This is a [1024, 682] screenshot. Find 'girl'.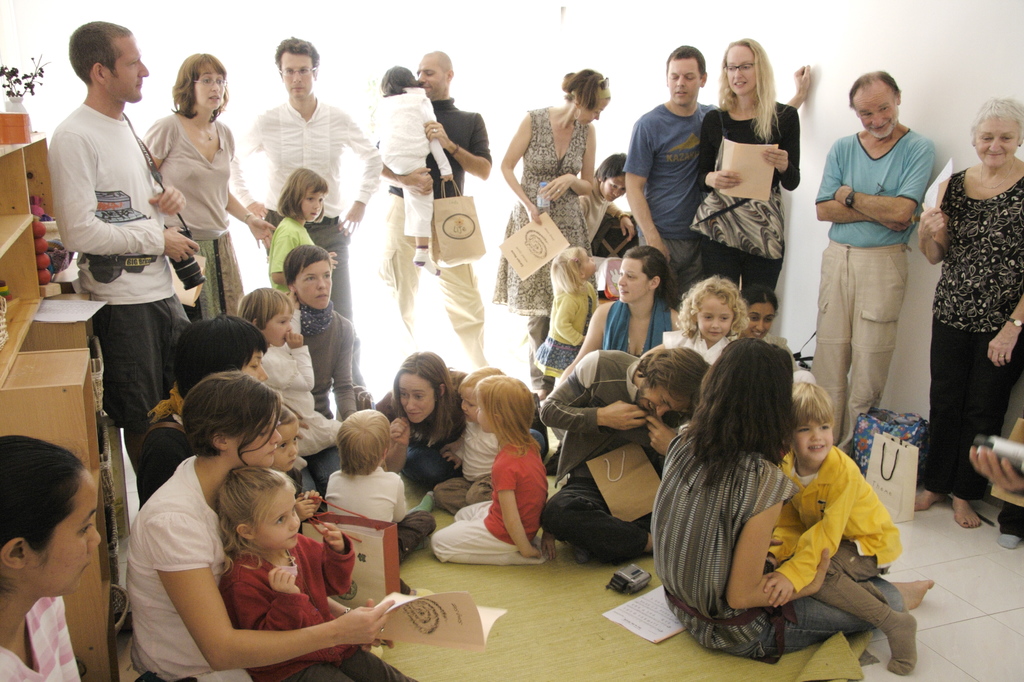
Bounding box: <region>643, 273, 748, 363</region>.
